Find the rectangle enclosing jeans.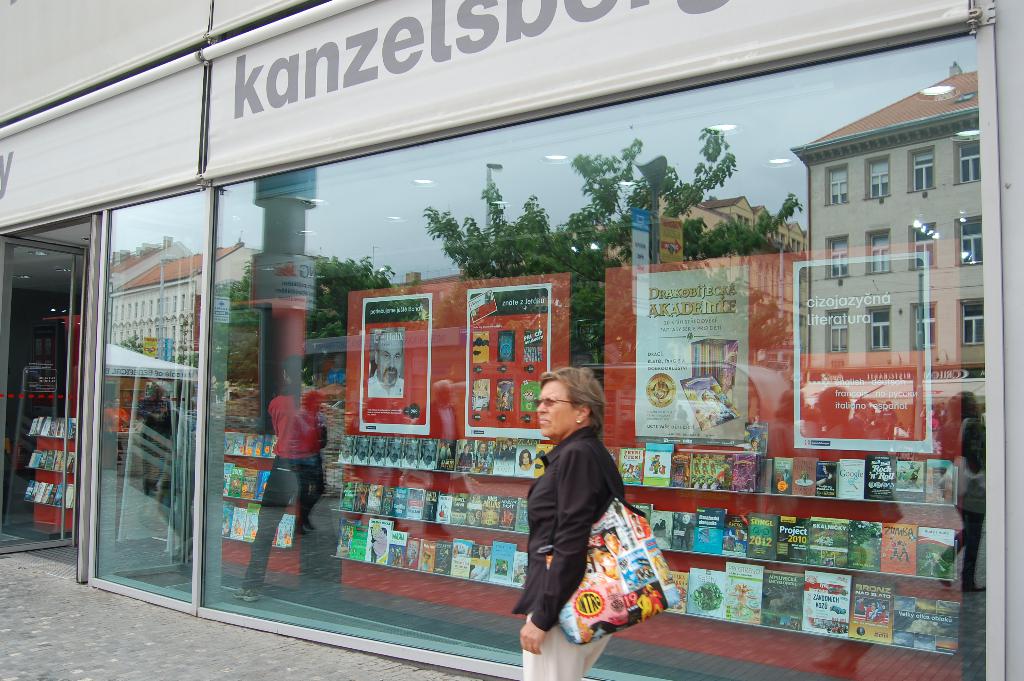
left=941, top=506, right=991, bottom=591.
